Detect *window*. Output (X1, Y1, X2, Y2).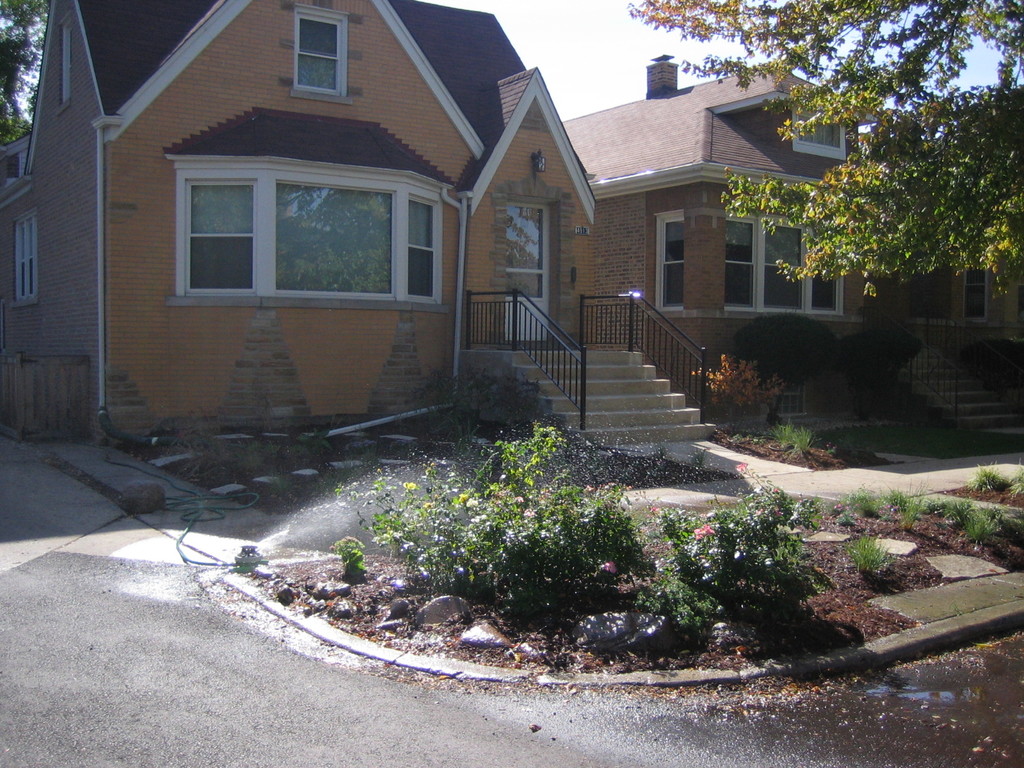
(194, 188, 252, 236).
